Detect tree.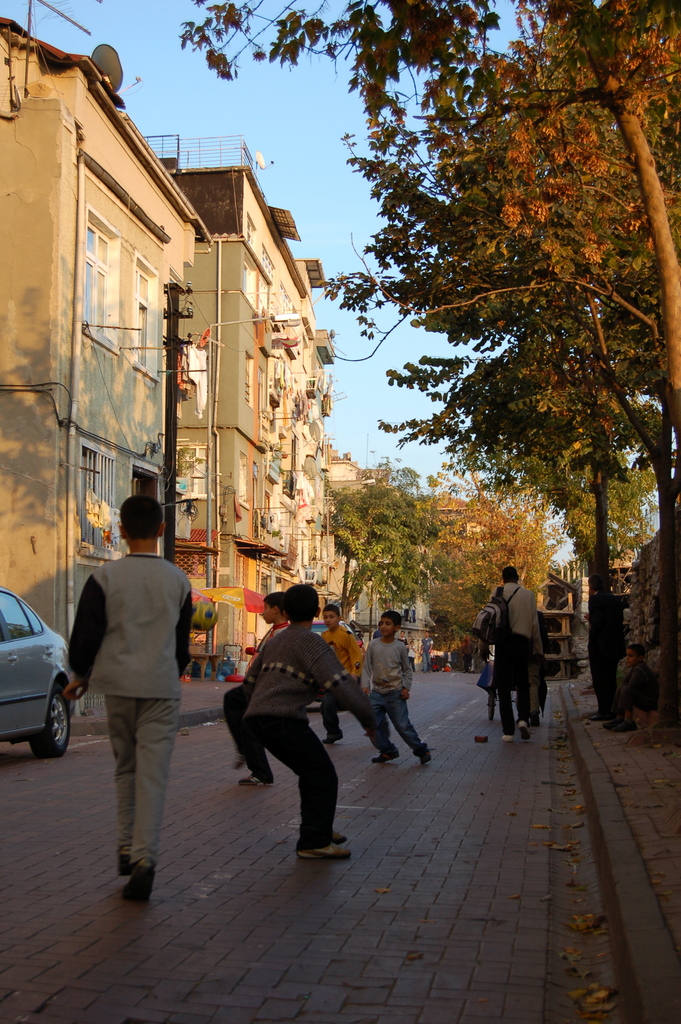
Detected at box=[331, 463, 455, 615].
